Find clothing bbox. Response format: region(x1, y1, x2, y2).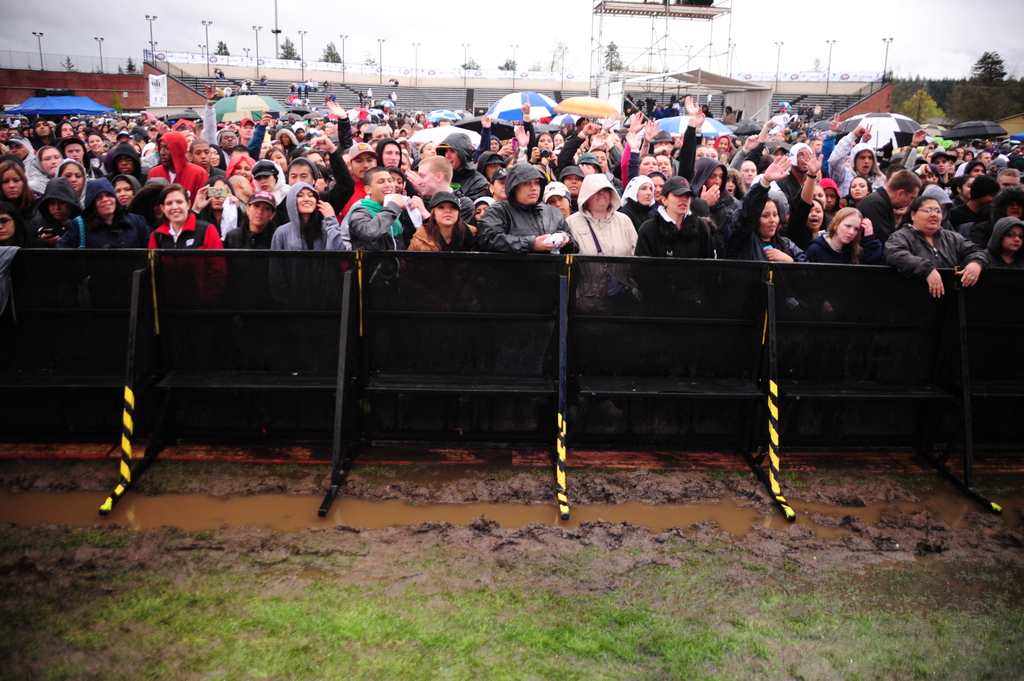
region(238, 79, 504, 202).
